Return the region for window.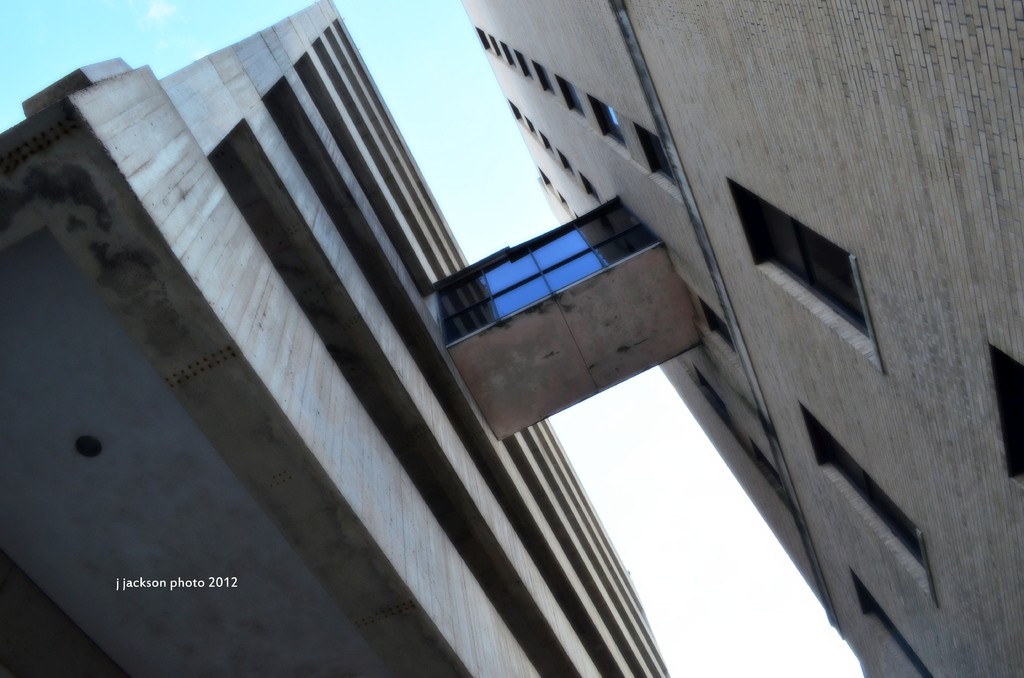
Rect(702, 302, 747, 355).
